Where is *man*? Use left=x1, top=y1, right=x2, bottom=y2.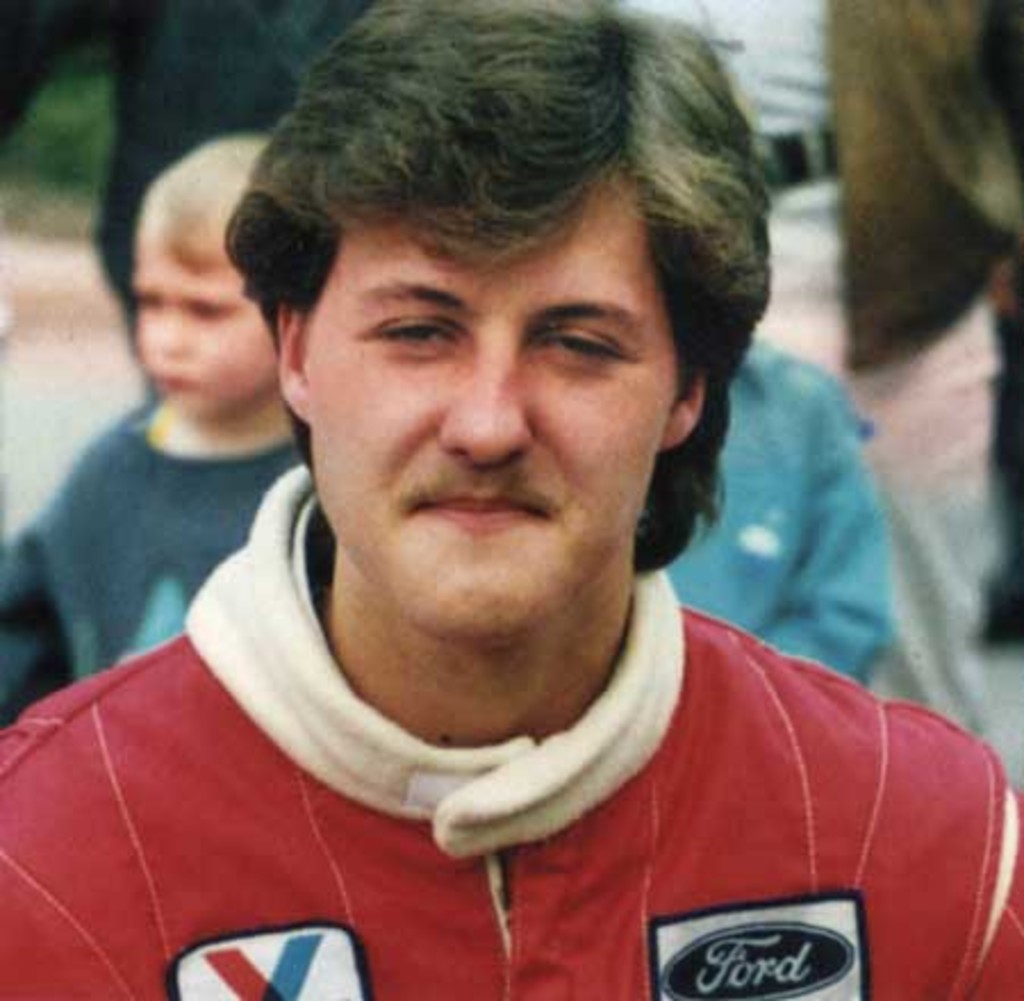
left=0, top=32, right=1001, bottom=990.
